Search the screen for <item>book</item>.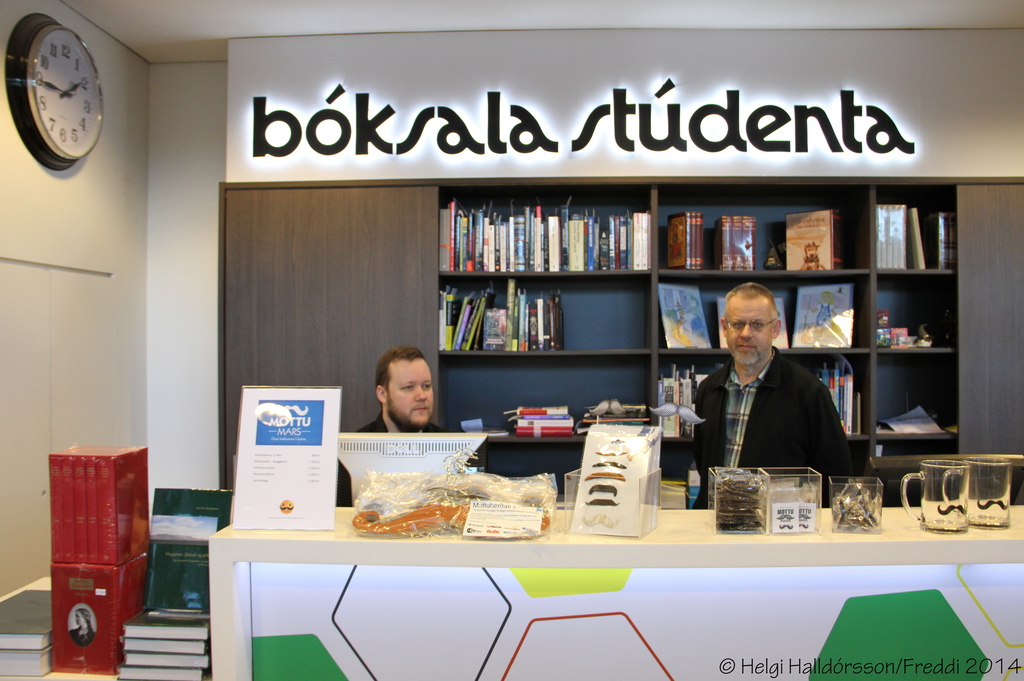
Found at [x1=929, y1=212, x2=950, y2=275].
